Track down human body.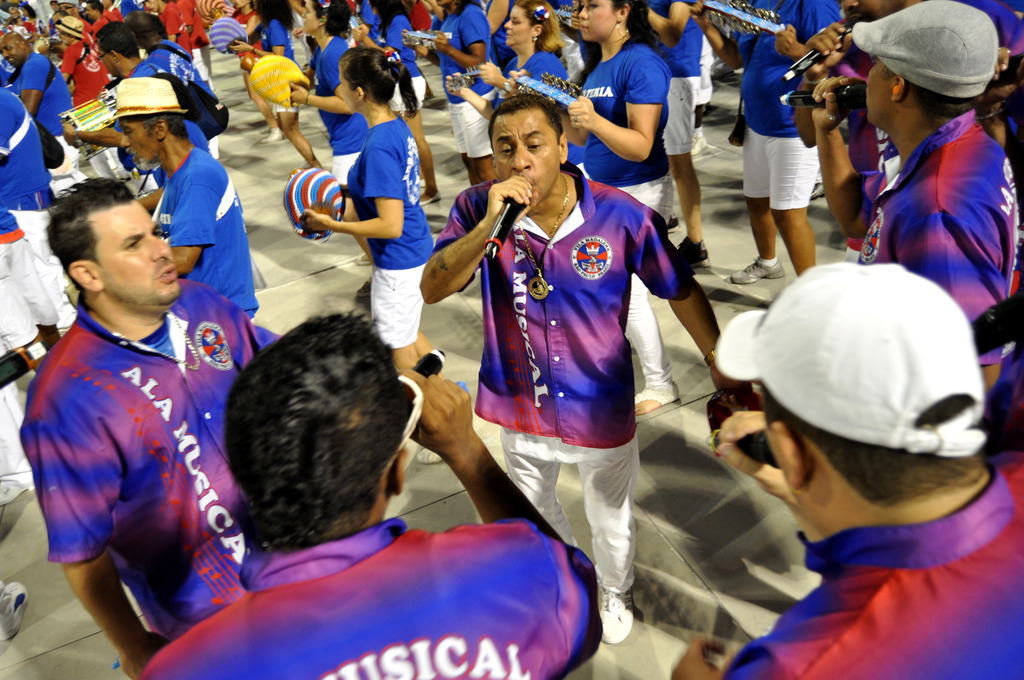
Tracked to pyautogui.locateOnScreen(805, 73, 1018, 389).
